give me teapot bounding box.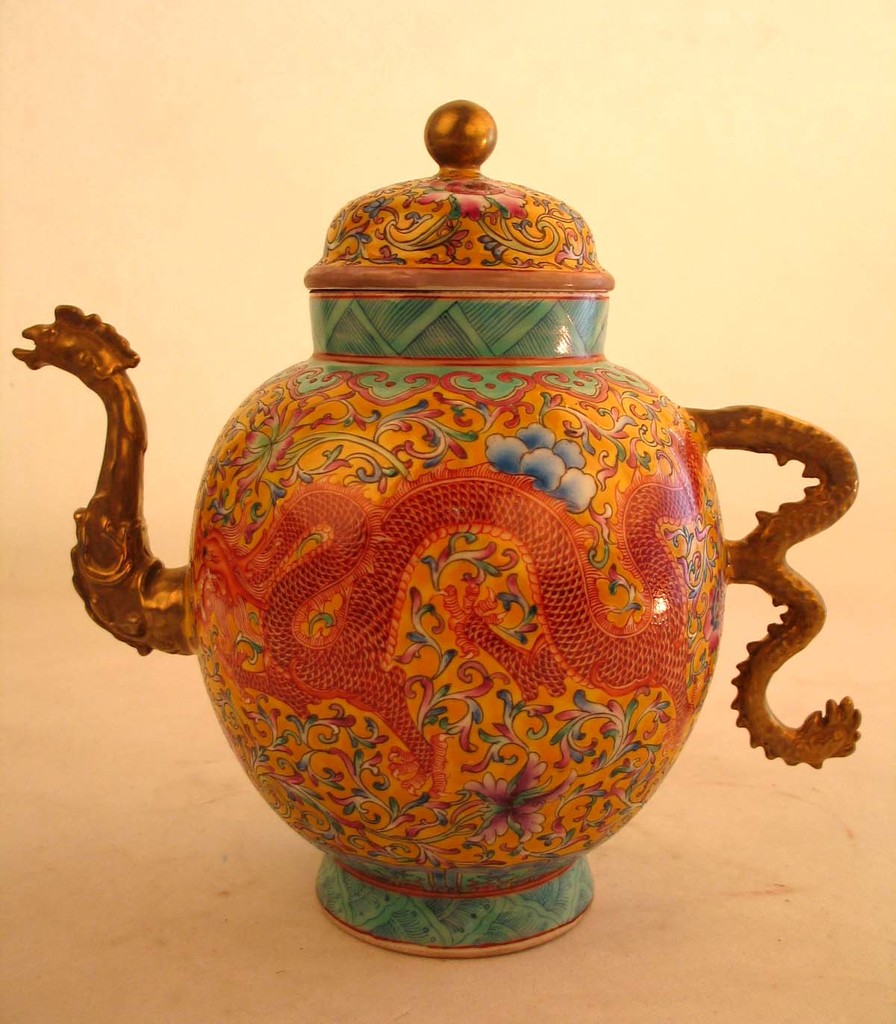
region(13, 99, 861, 960).
